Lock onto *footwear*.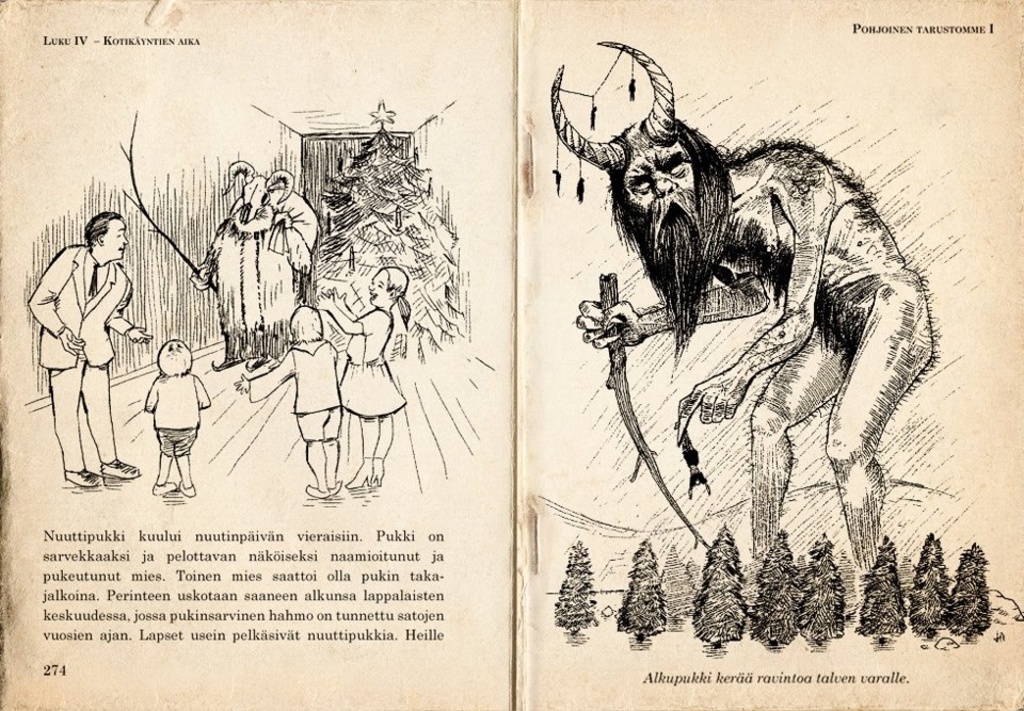
Locked: locate(102, 459, 131, 476).
